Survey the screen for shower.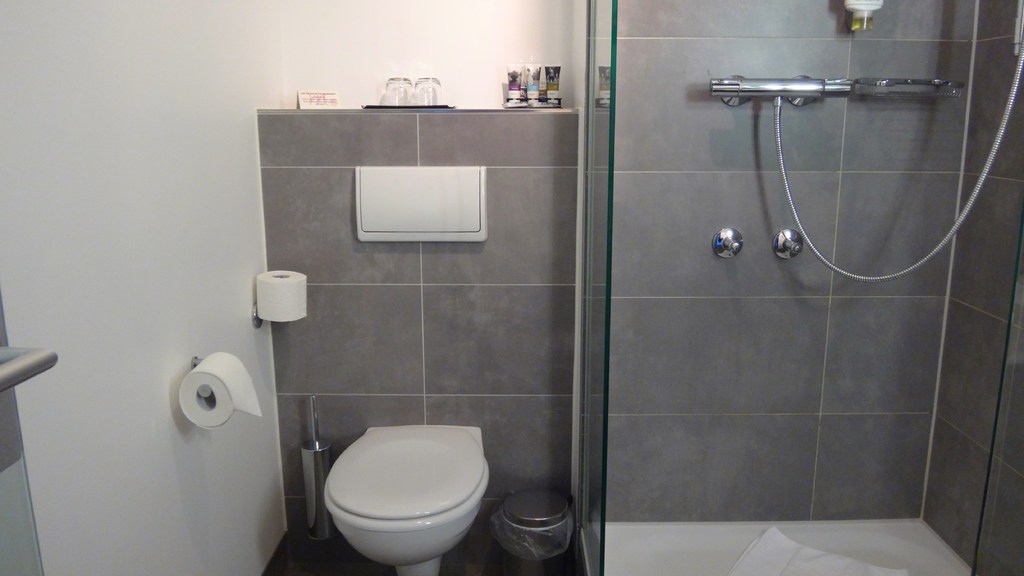
Survey found: bbox=(1011, 0, 1023, 56).
